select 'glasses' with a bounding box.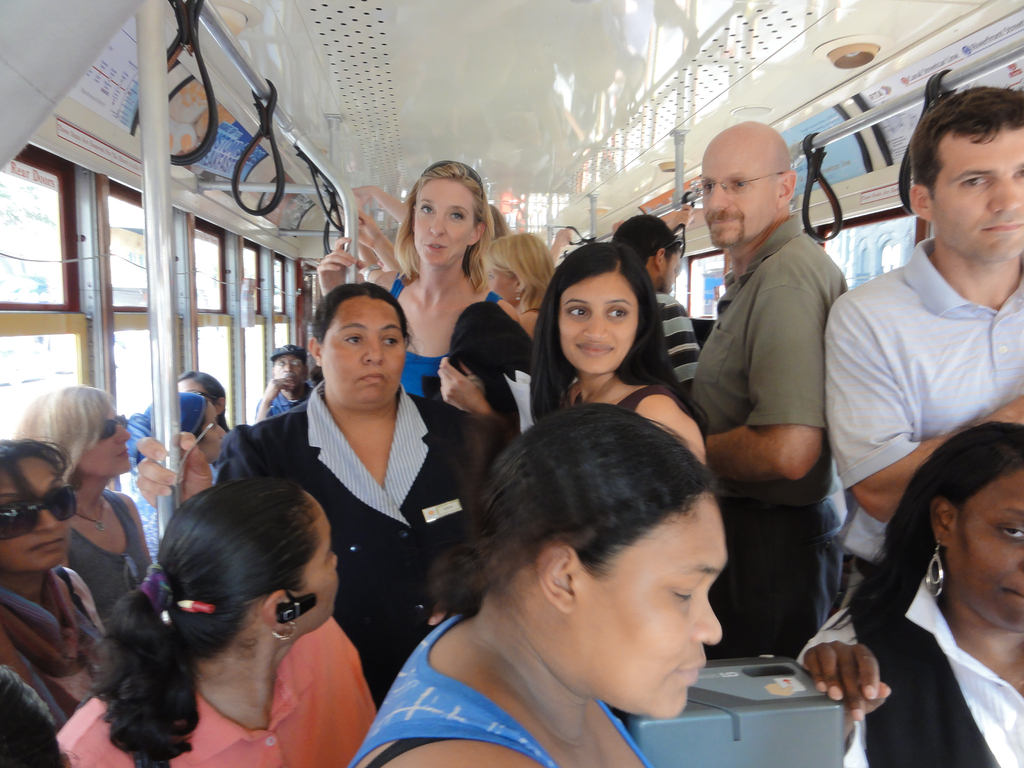
bbox(689, 170, 784, 200).
